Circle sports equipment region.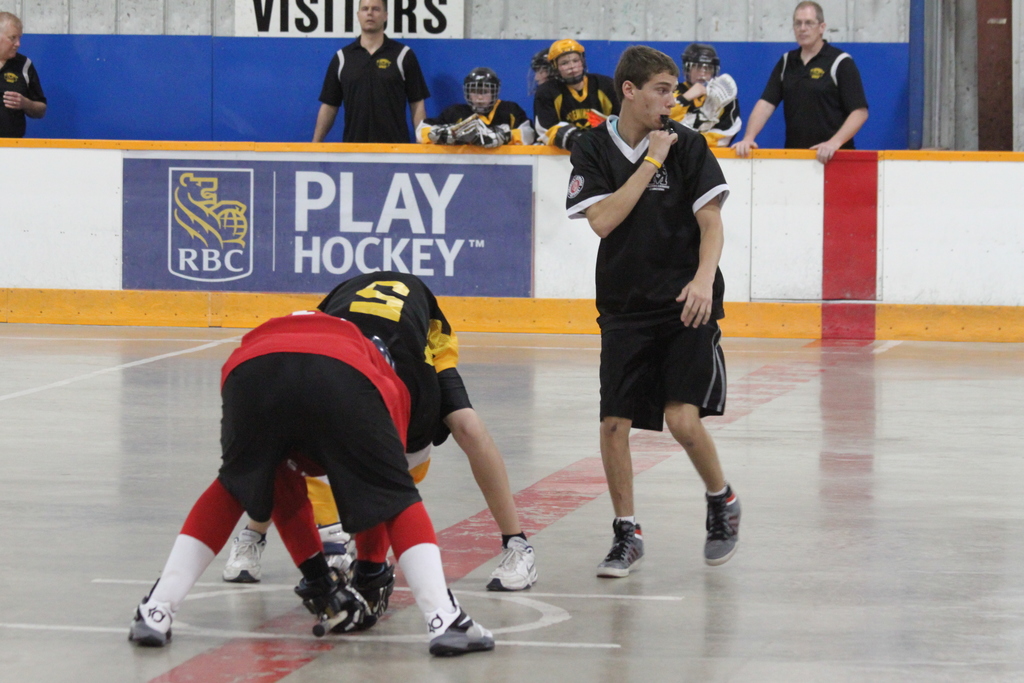
Region: pyautogui.locateOnScreen(598, 516, 643, 577).
